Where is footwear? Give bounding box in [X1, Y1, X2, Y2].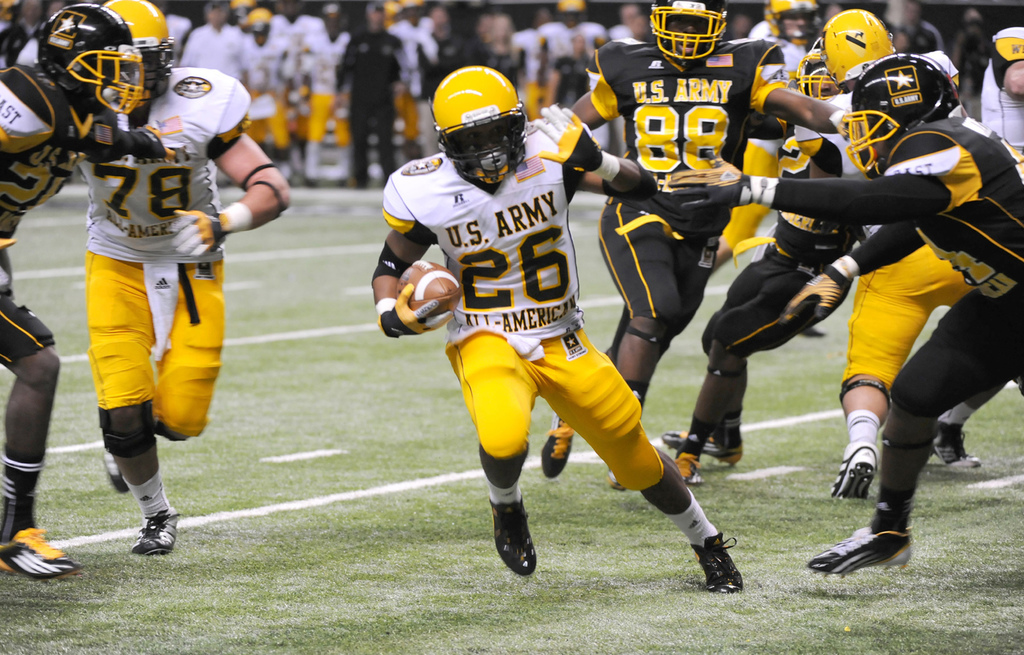
[688, 532, 744, 593].
